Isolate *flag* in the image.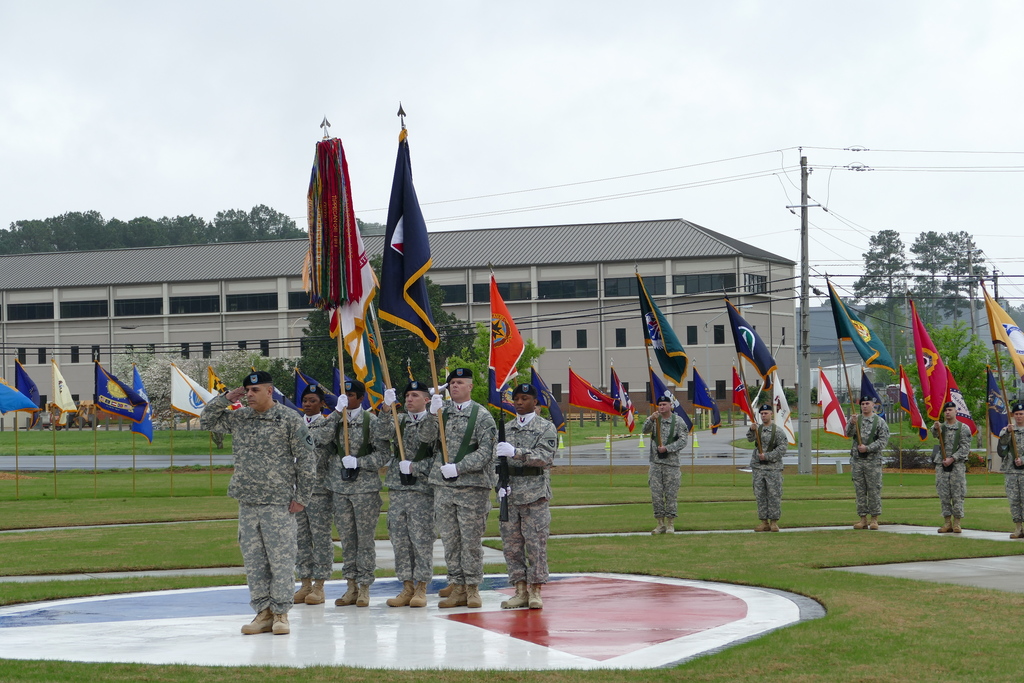
Isolated region: select_region(90, 363, 147, 425).
